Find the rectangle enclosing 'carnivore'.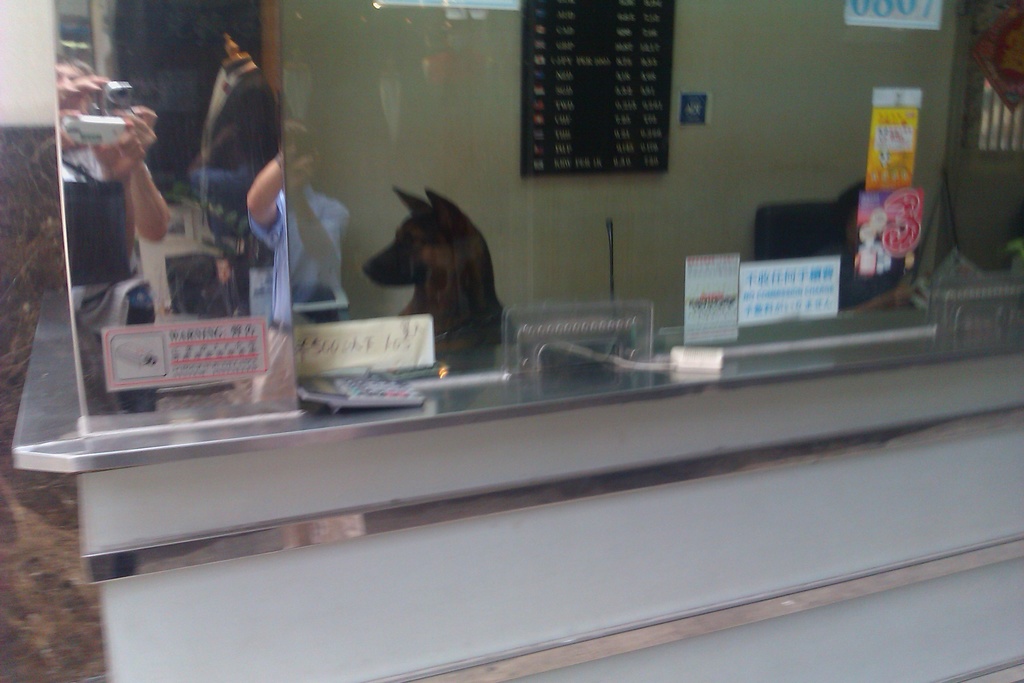
[357,181,506,343].
